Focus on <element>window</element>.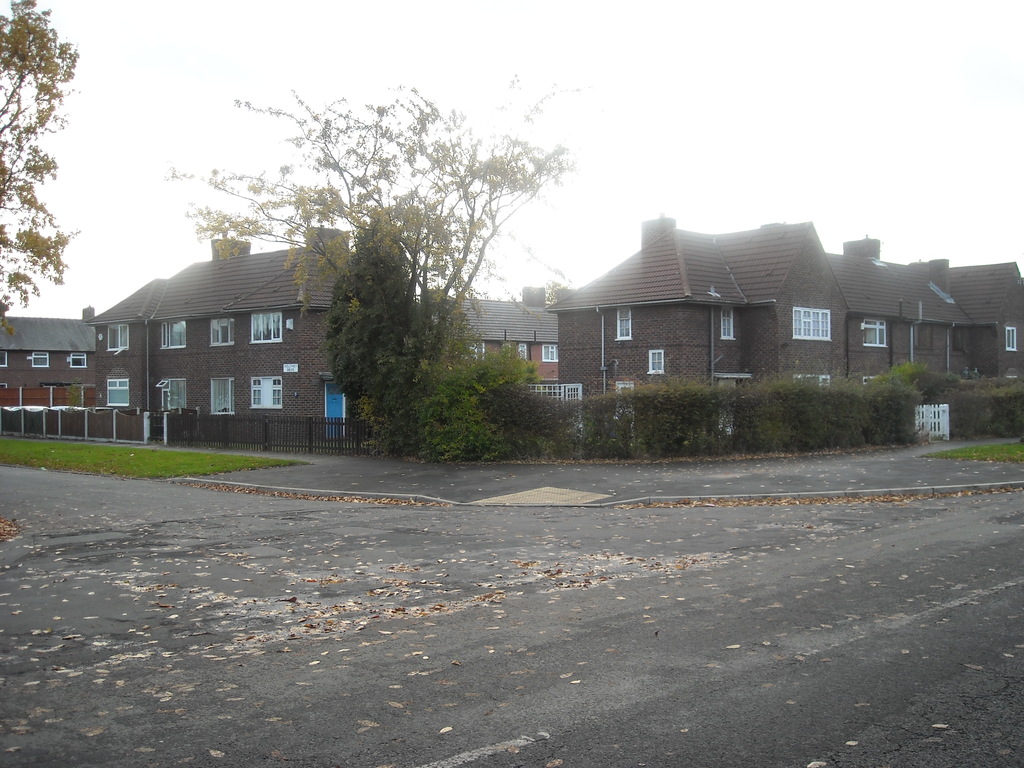
Focused at 612, 306, 634, 340.
